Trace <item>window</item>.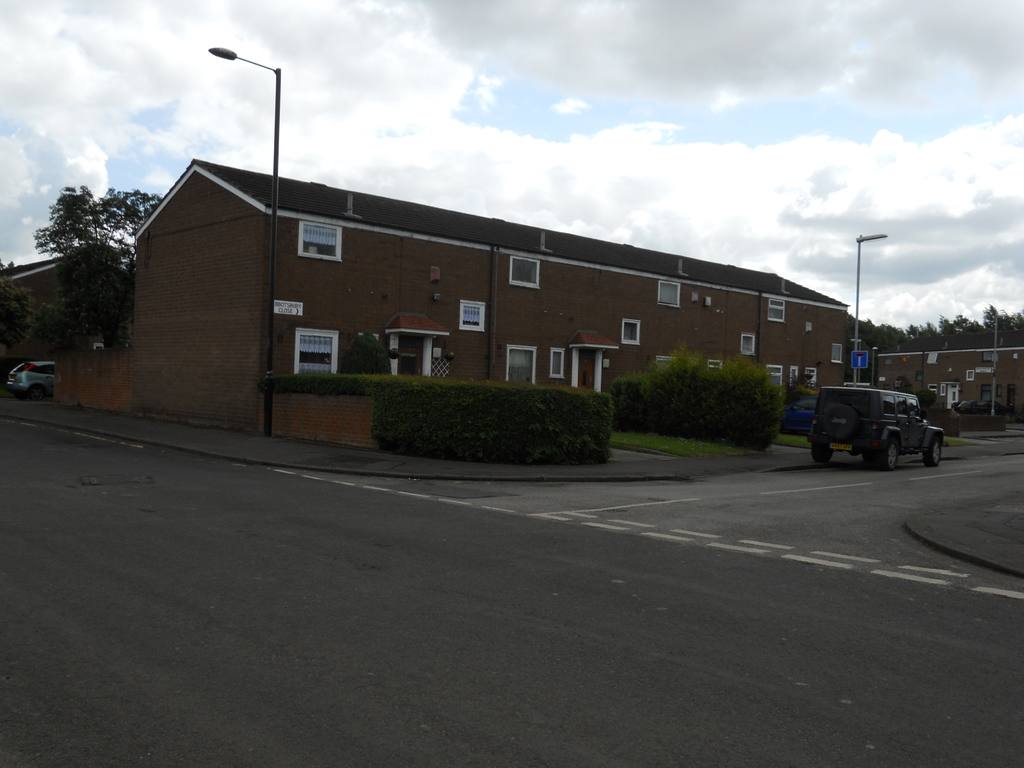
Traced to 742,335,758,353.
